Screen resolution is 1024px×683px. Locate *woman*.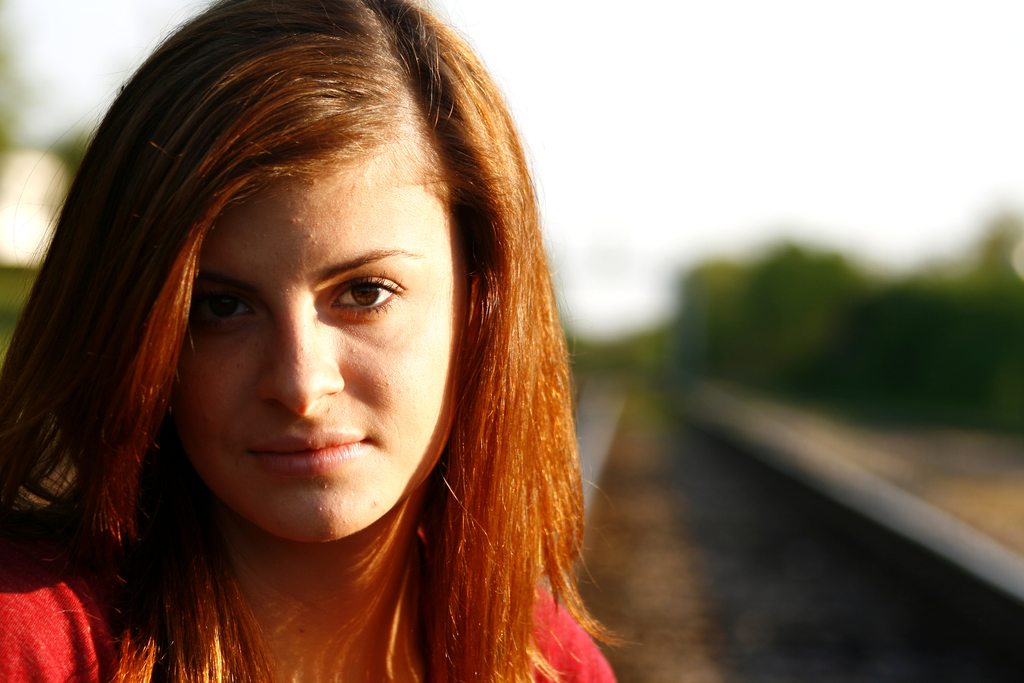
x1=0 y1=8 x2=667 y2=666.
